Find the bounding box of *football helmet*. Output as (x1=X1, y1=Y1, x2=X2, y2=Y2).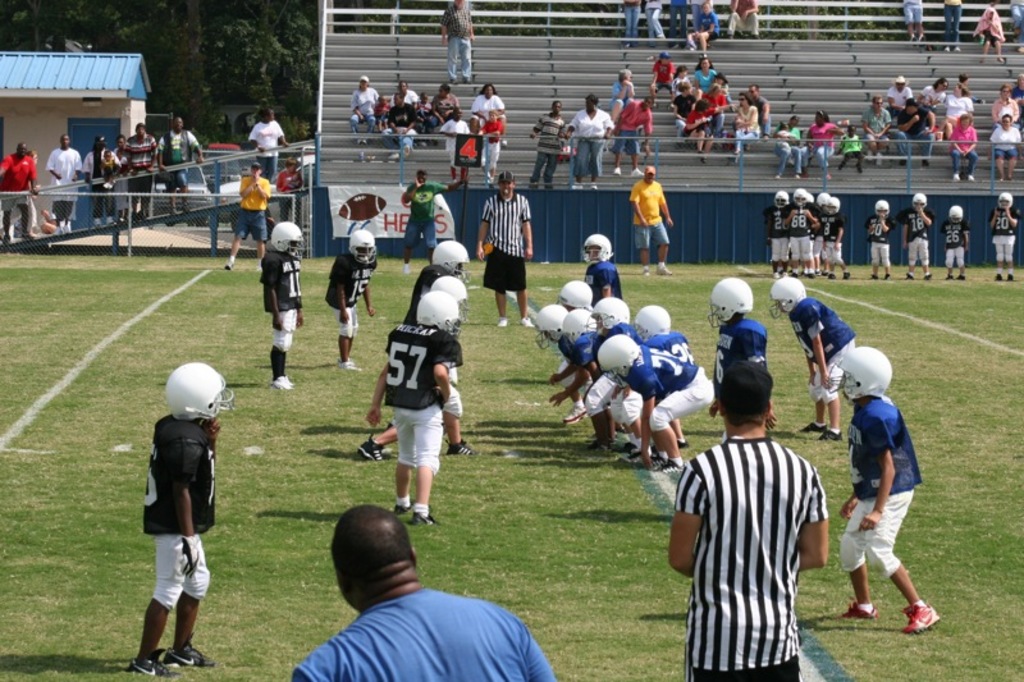
(x1=828, y1=345, x2=896, y2=399).
